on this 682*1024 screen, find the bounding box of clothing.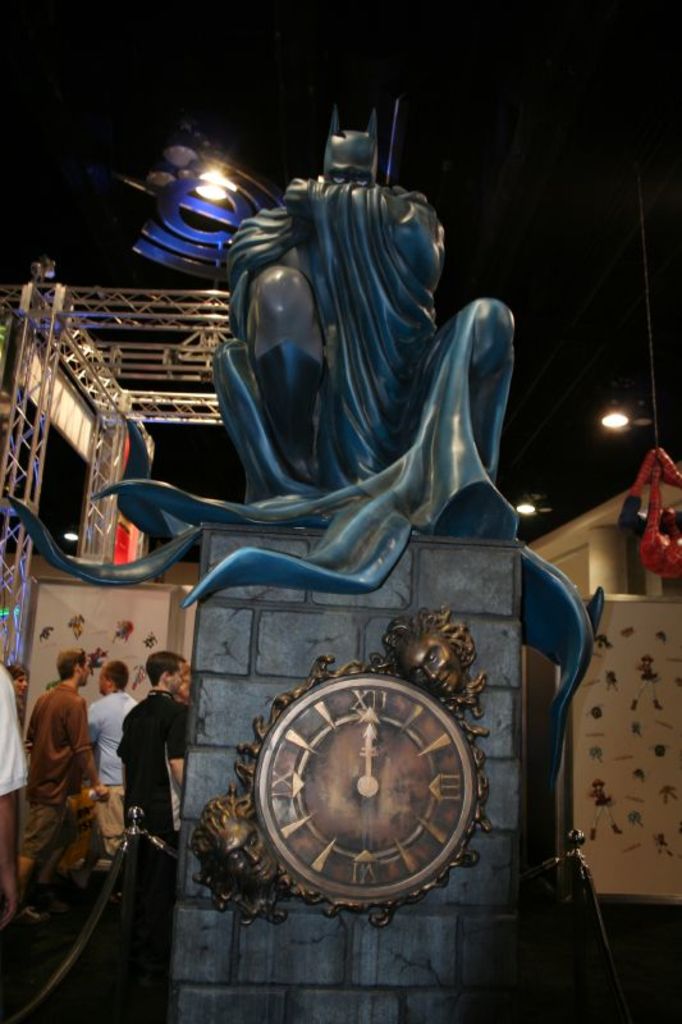
Bounding box: <region>111, 681, 191, 849</region>.
